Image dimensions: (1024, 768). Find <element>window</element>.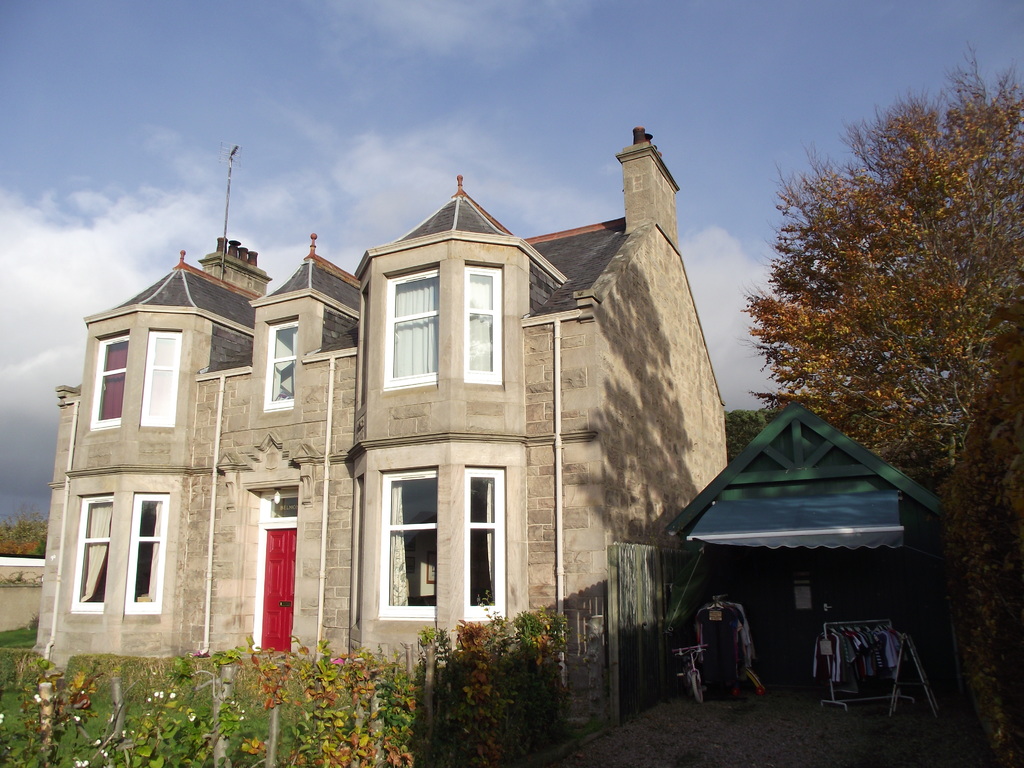
rect(384, 258, 440, 390).
